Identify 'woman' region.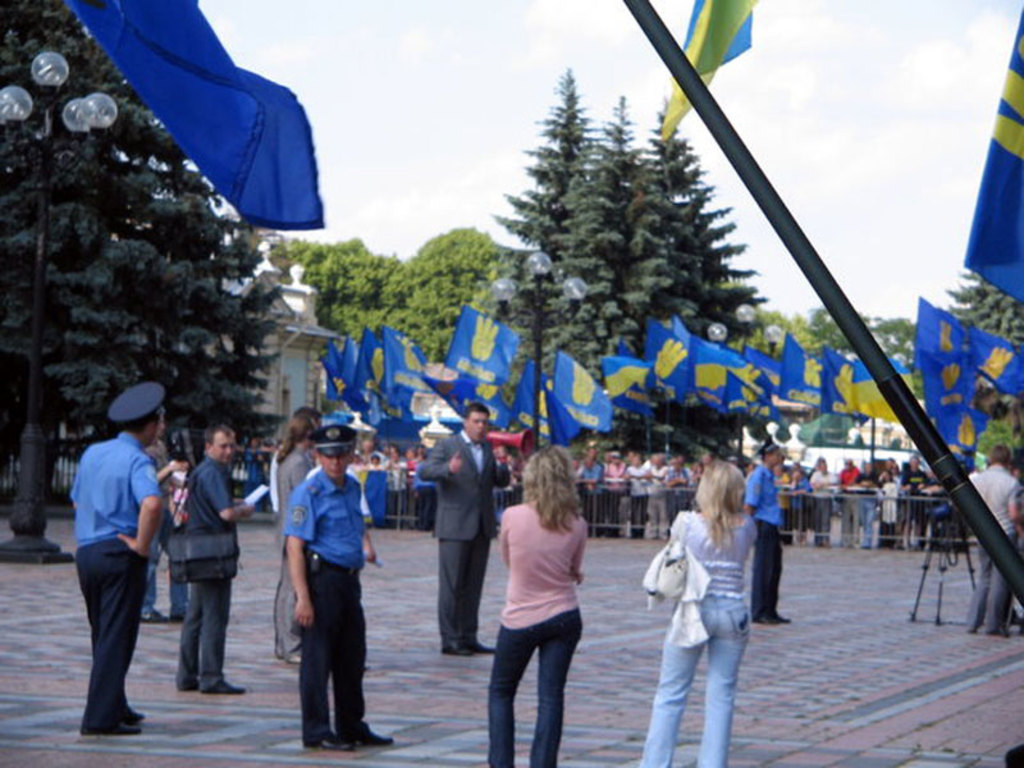
Region: [472,444,603,759].
